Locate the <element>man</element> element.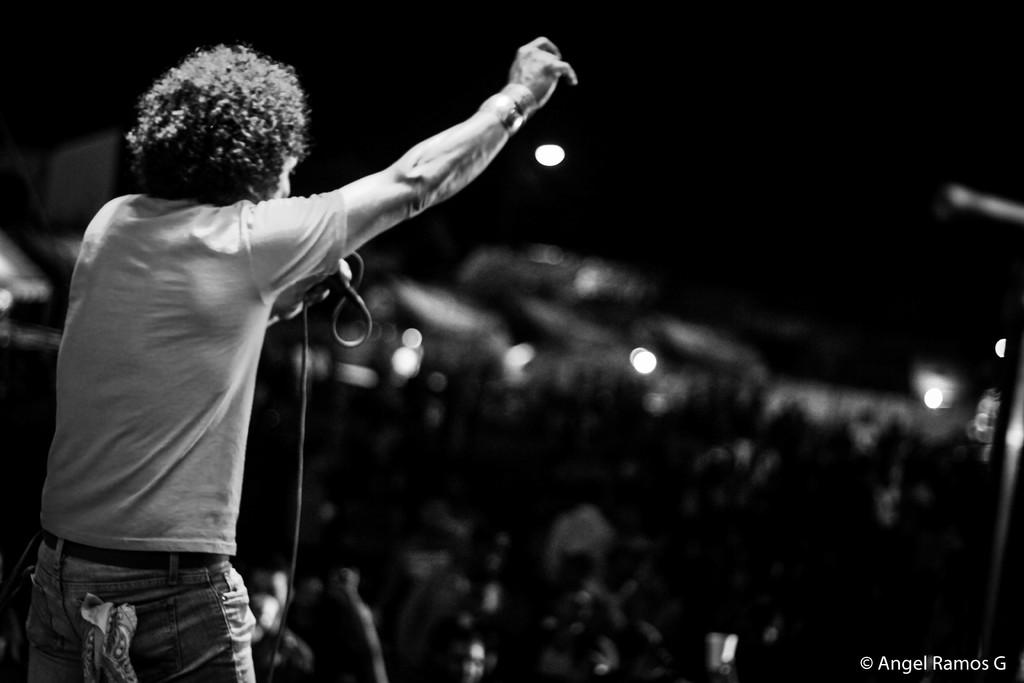
Element bbox: BBox(48, 30, 628, 656).
